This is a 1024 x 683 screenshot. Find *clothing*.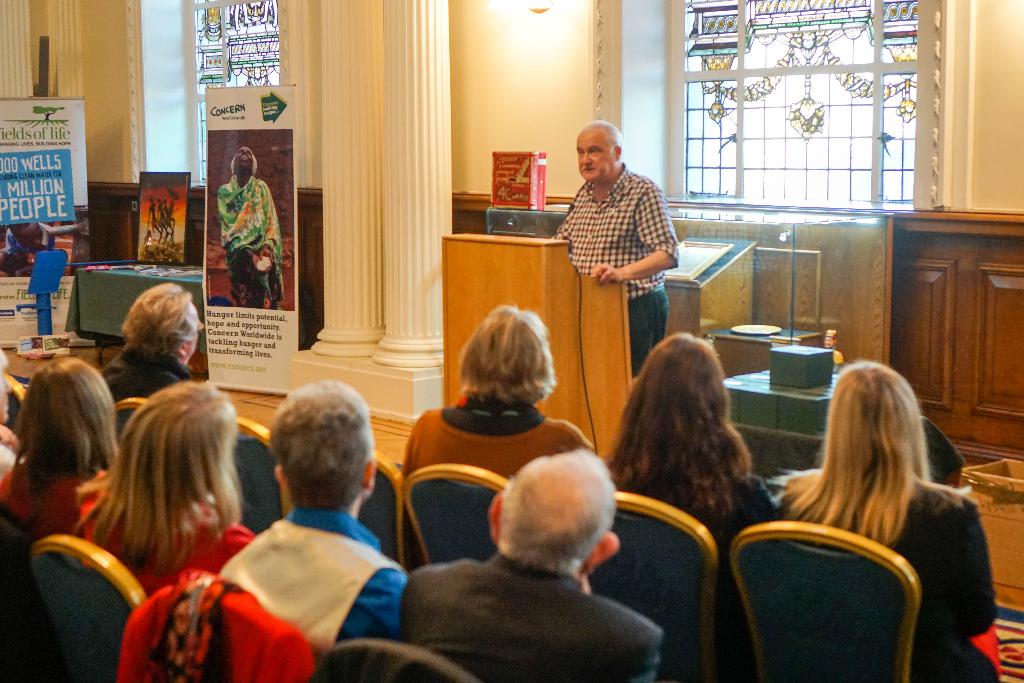
Bounding box: [left=788, top=484, right=1012, bottom=682].
